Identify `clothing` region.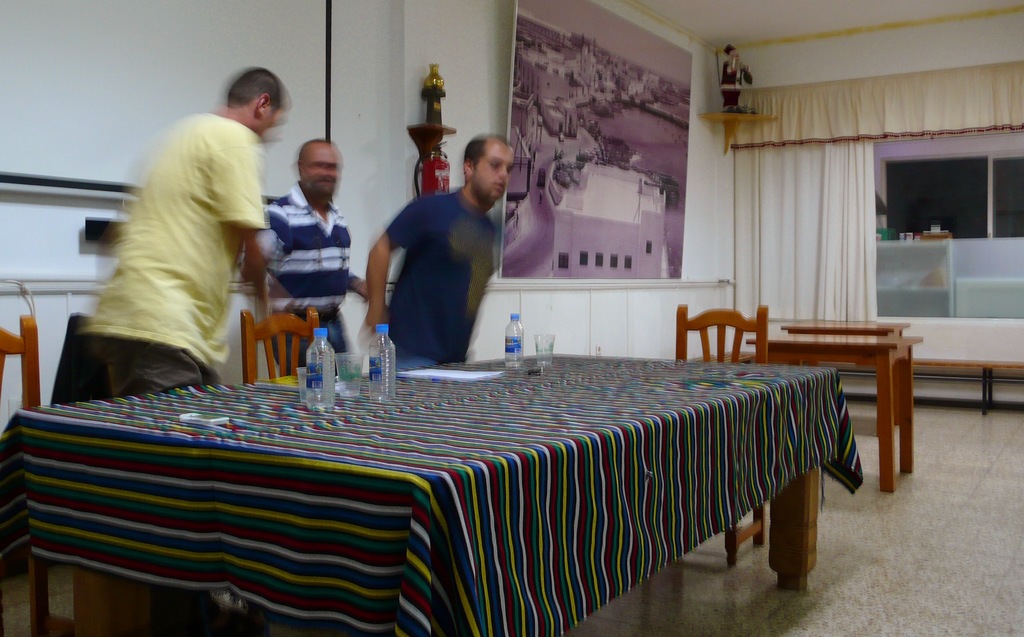
Region: (259,179,356,381).
